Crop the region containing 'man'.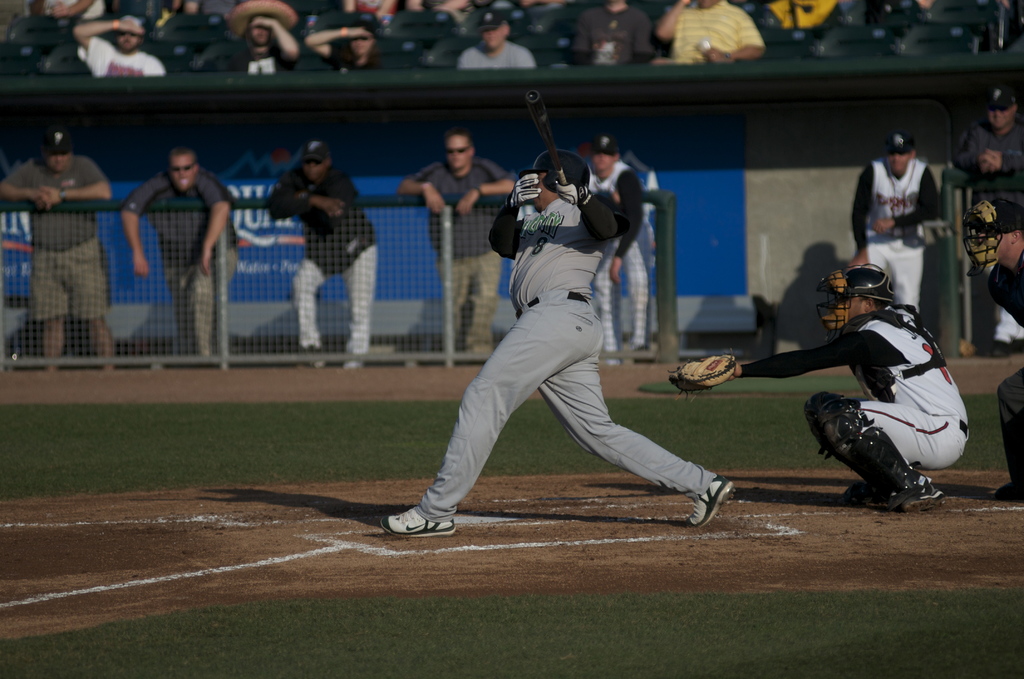
Crop region: locate(216, 0, 303, 74).
